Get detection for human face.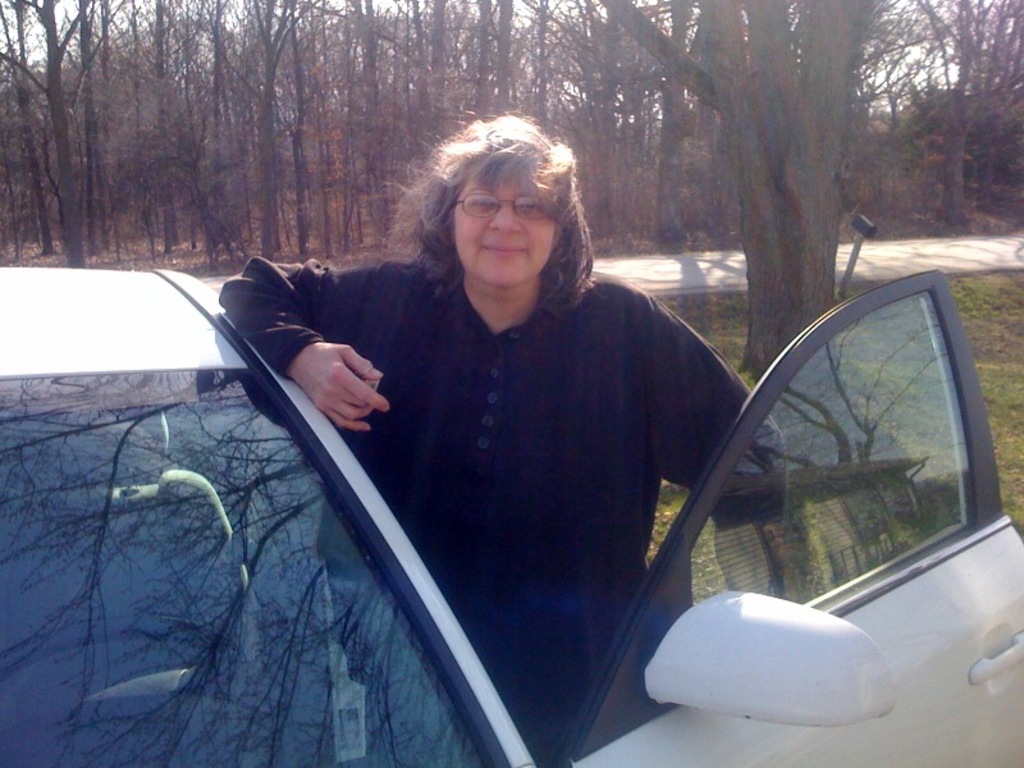
Detection: 454:174:562:282.
